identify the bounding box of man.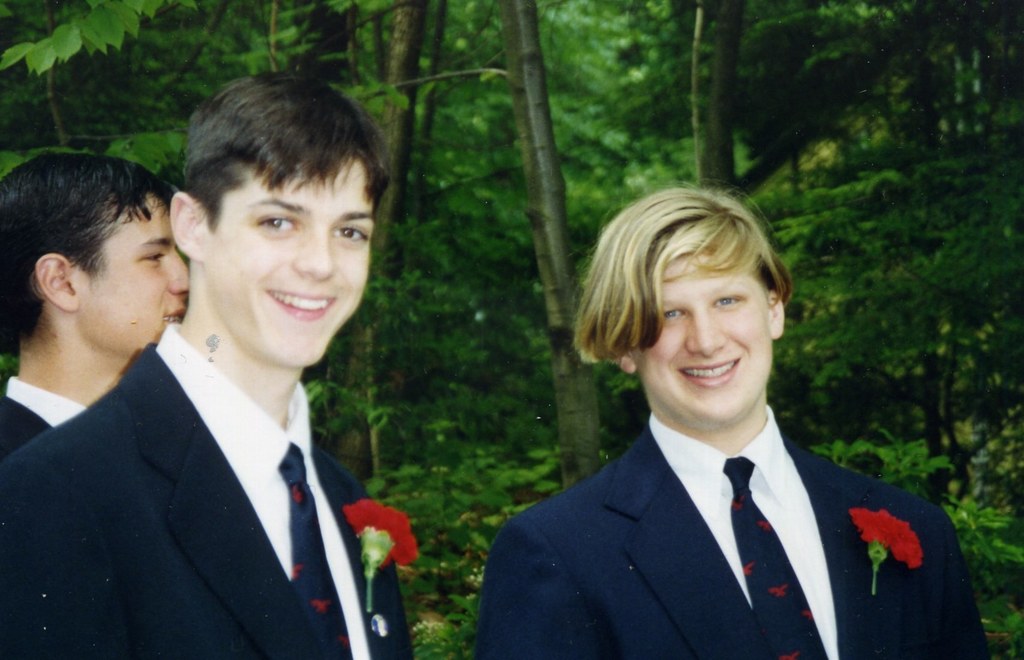
bbox(480, 188, 995, 659).
